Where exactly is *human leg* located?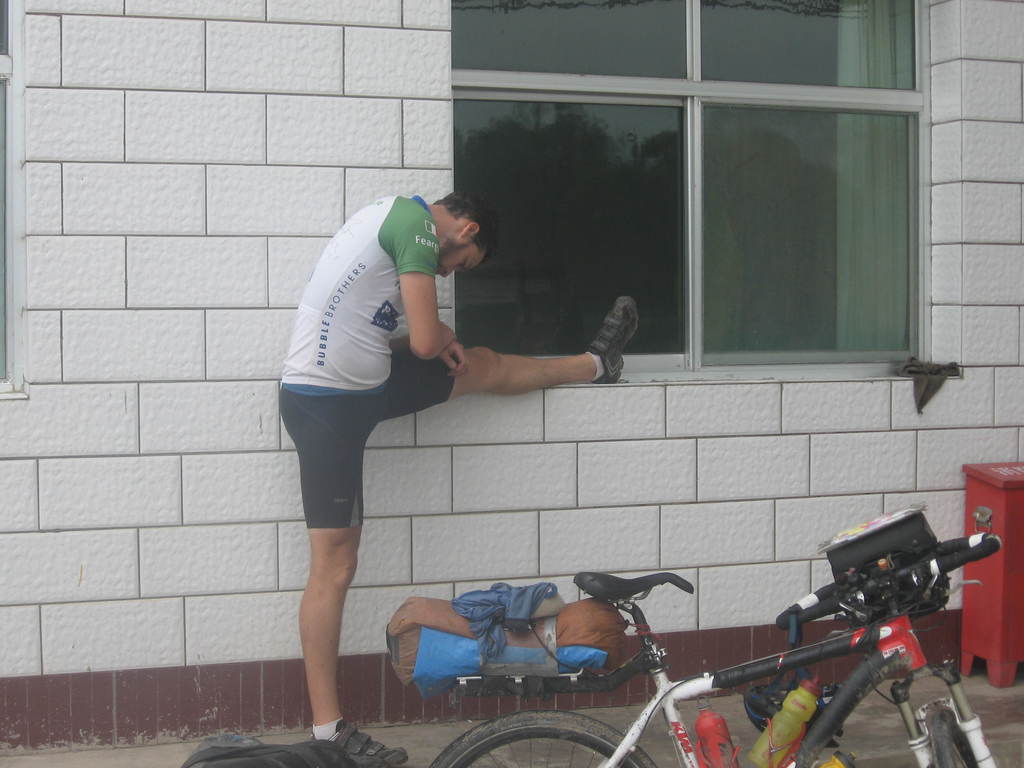
Its bounding box is region(278, 393, 410, 767).
